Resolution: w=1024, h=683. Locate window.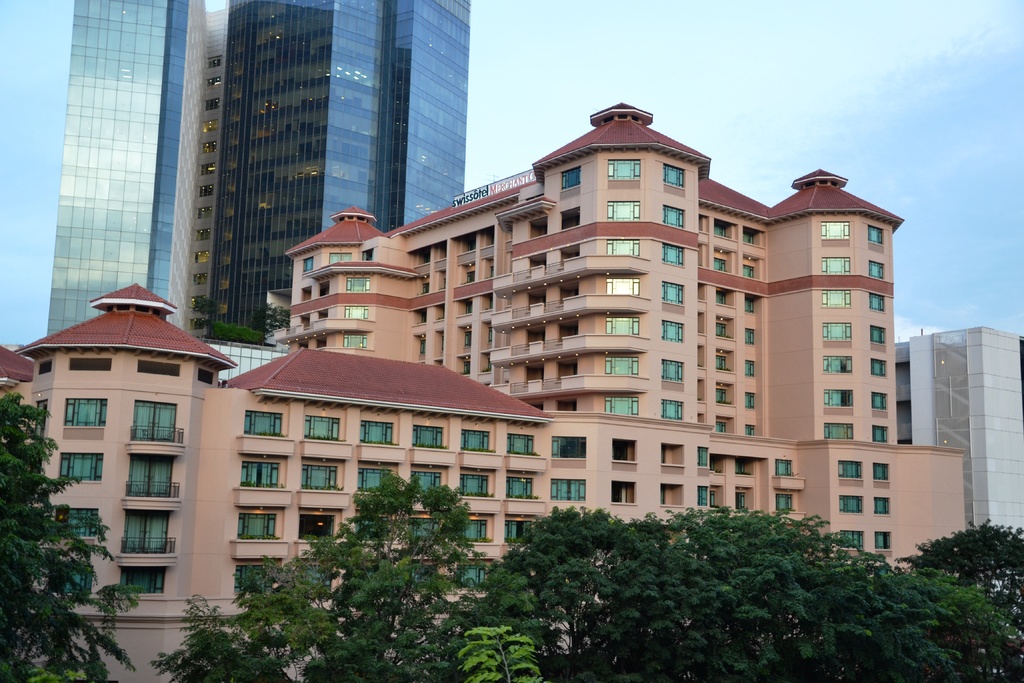
box=[211, 56, 222, 68].
